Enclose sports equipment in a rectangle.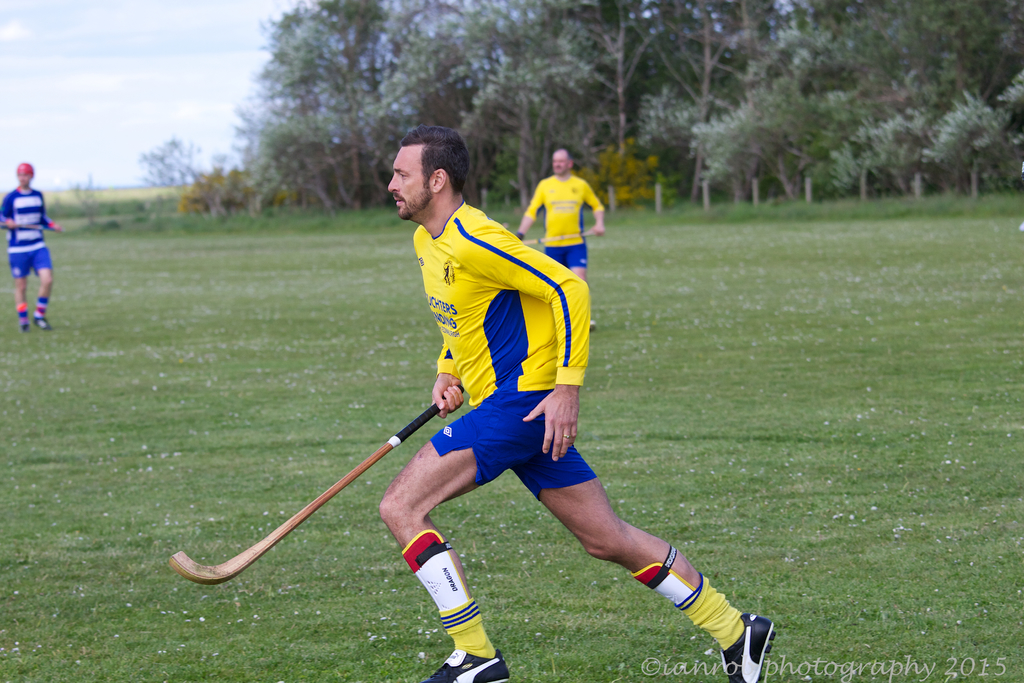
<box>721,609,778,682</box>.
